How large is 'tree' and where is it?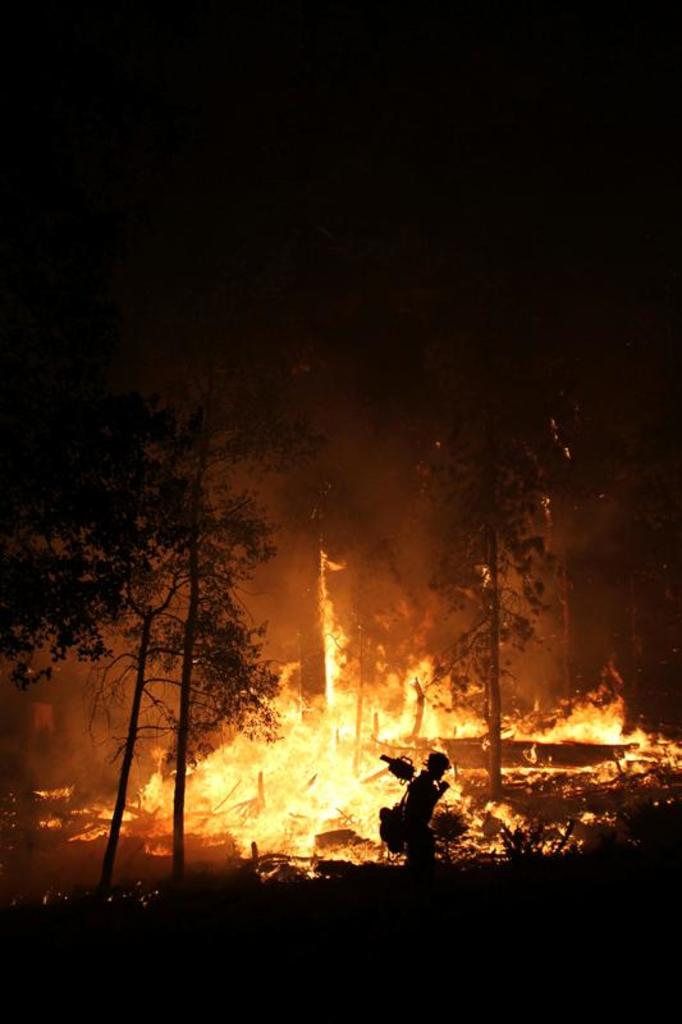
Bounding box: BBox(107, 233, 297, 877).
